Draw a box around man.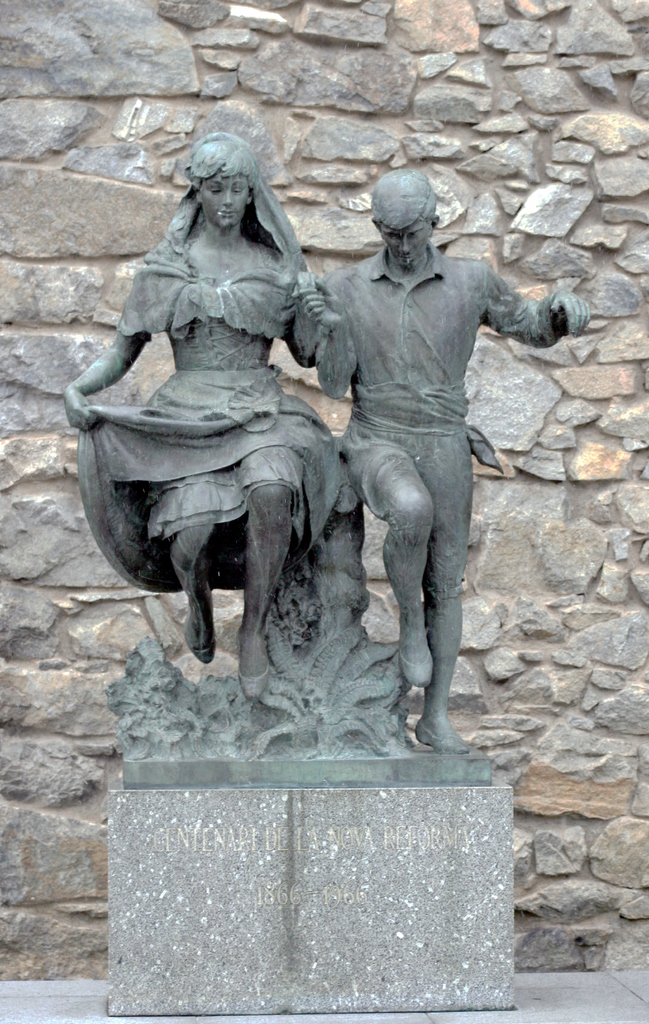
294:163:550:734.
